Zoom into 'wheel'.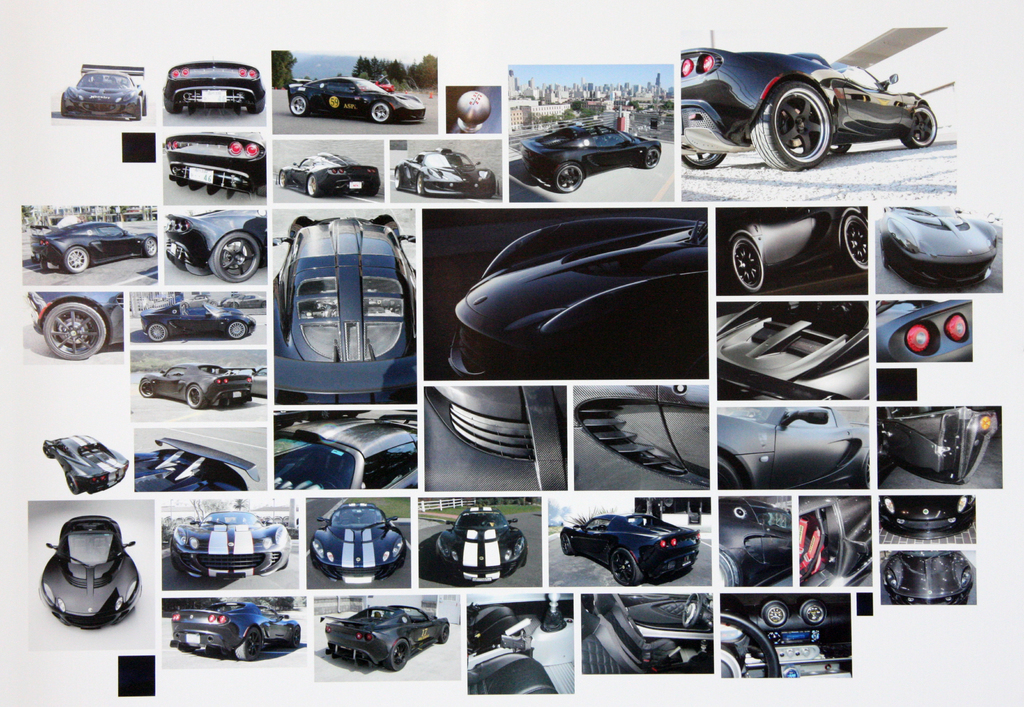
Zoom target: {"left": 749, "top": 76, "right": 835, "bottom": 175}.
